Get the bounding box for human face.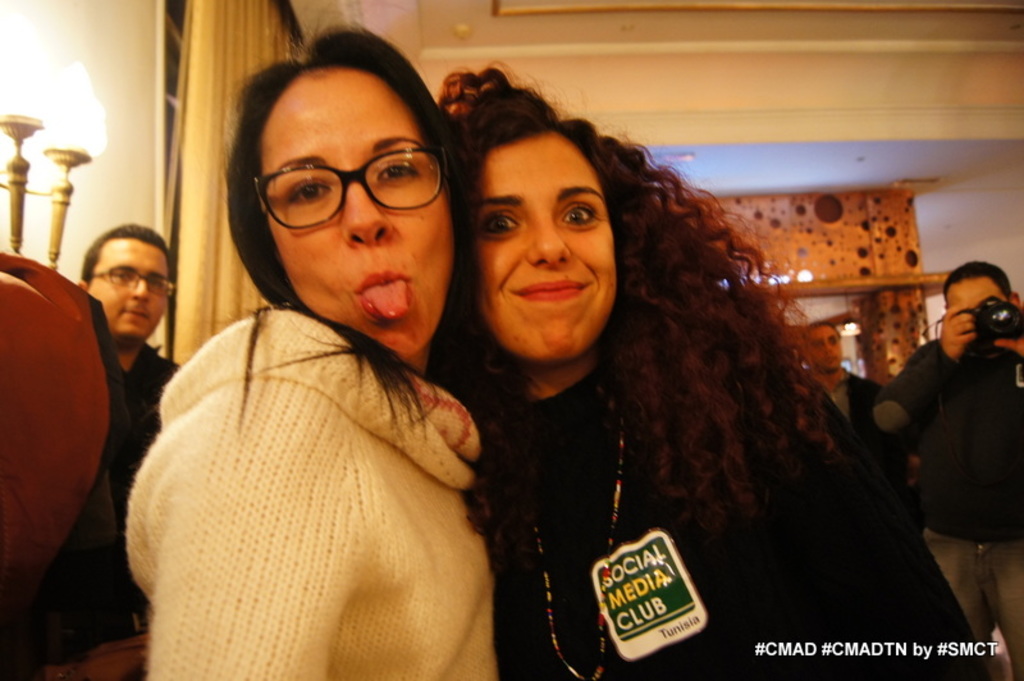
(92,237,170,339).
